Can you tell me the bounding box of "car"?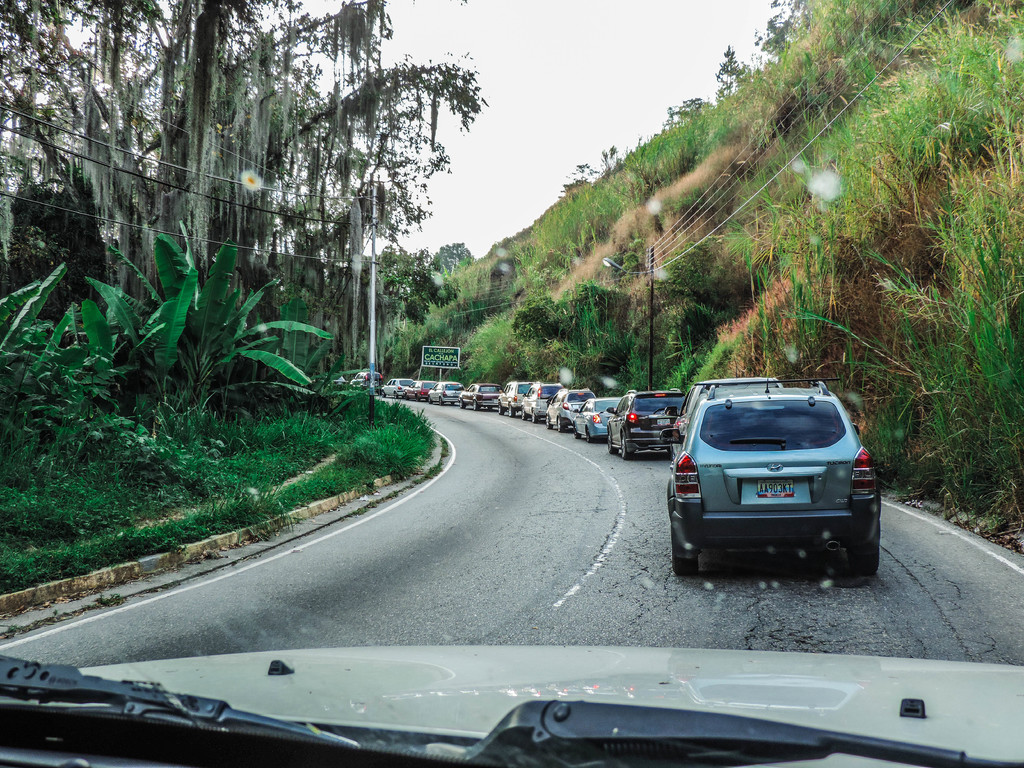
<bbox>428, 380, 465, 404</bbox>.
